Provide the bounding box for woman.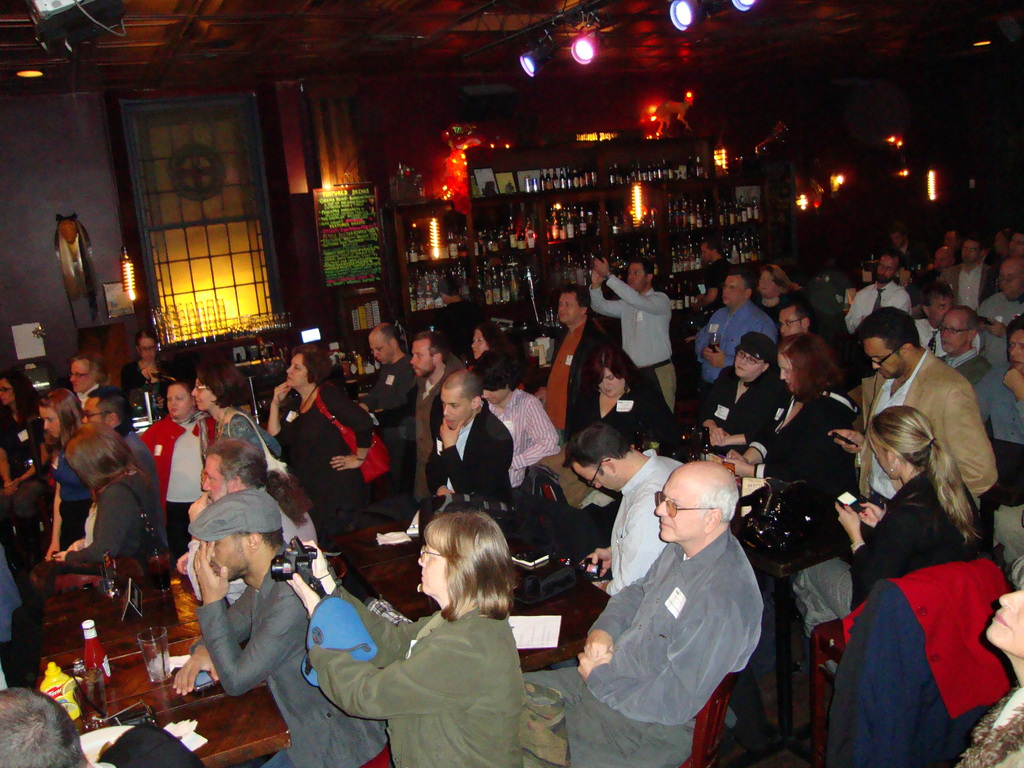
52,420,176,567.
